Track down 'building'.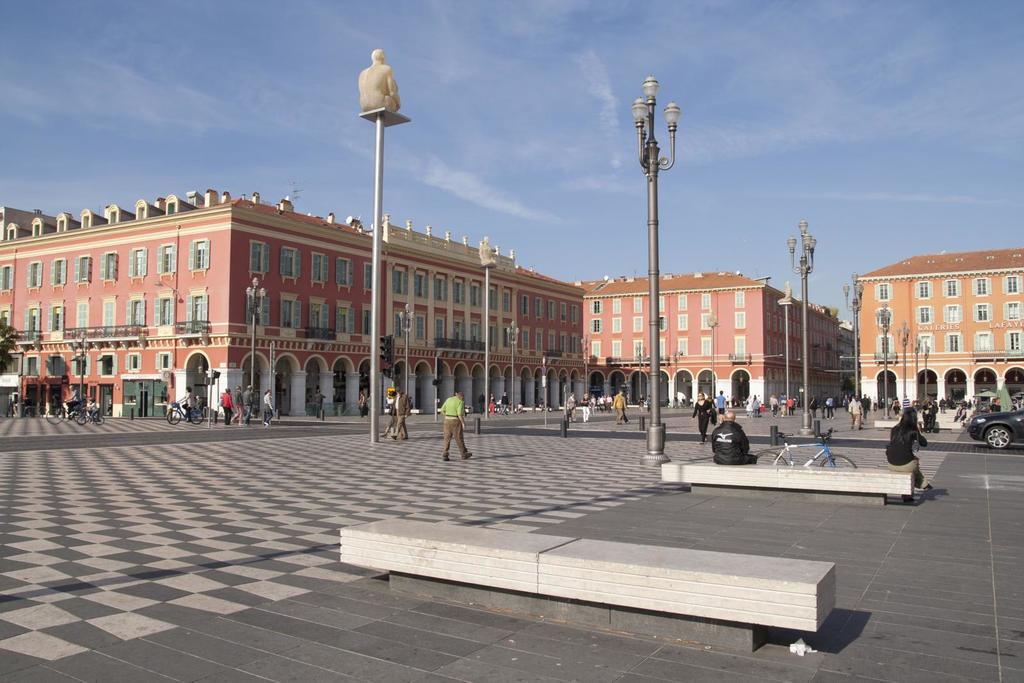
Tracked to x1=858 y1=245 x2=1023 y2=410.
